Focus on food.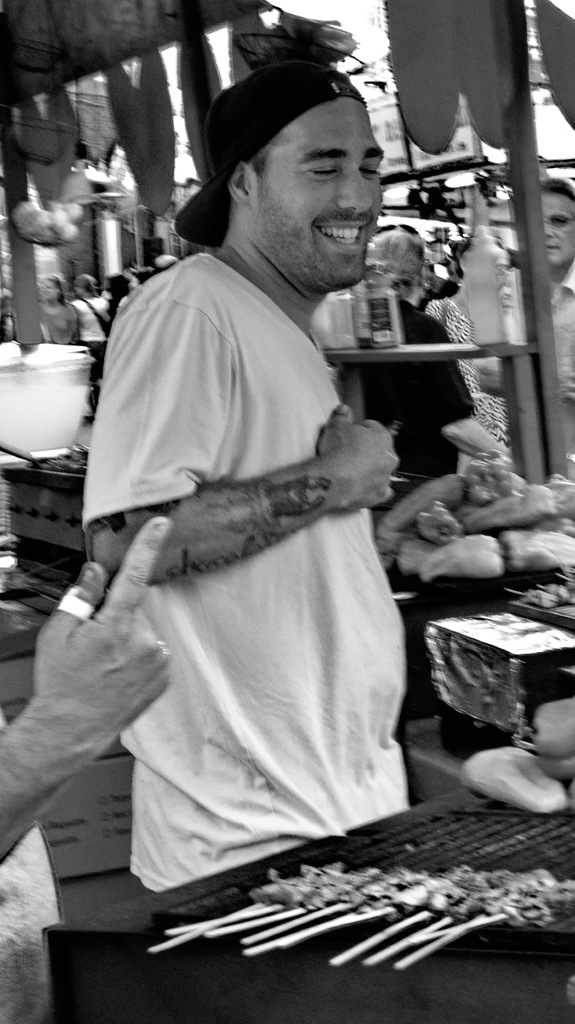
Focused at 414/502/465/544.
